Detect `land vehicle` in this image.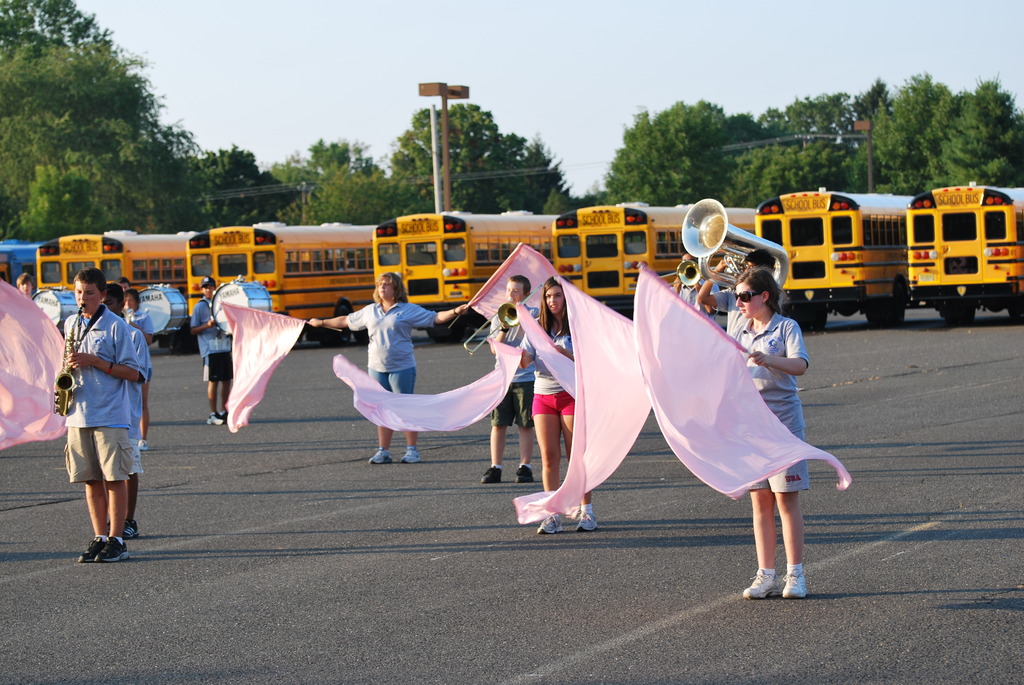
Detection: (left=909, top=181, right=1023, bottom=325).
